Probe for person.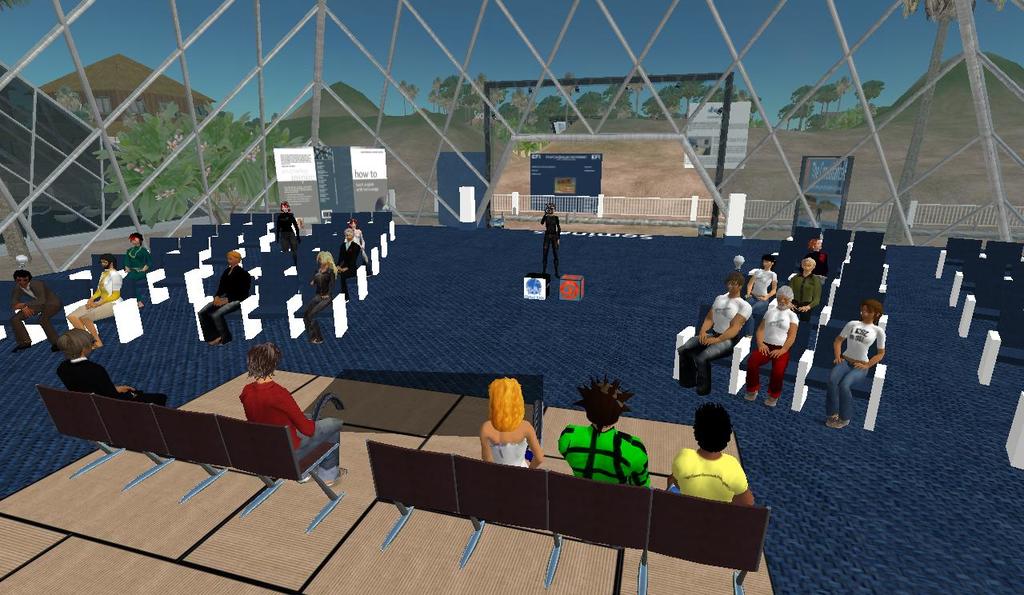
Probe result: left=540, top=204, right=564, bottom=282.
